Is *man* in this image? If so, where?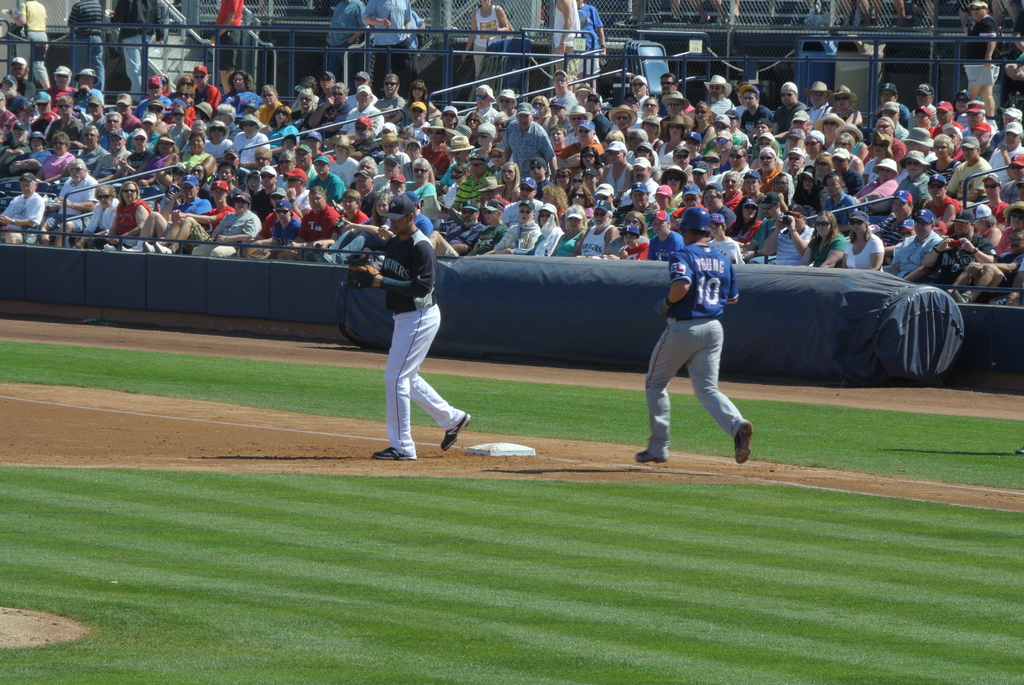
Yes, at [left=58, top=0, right=106, bottom=89].
